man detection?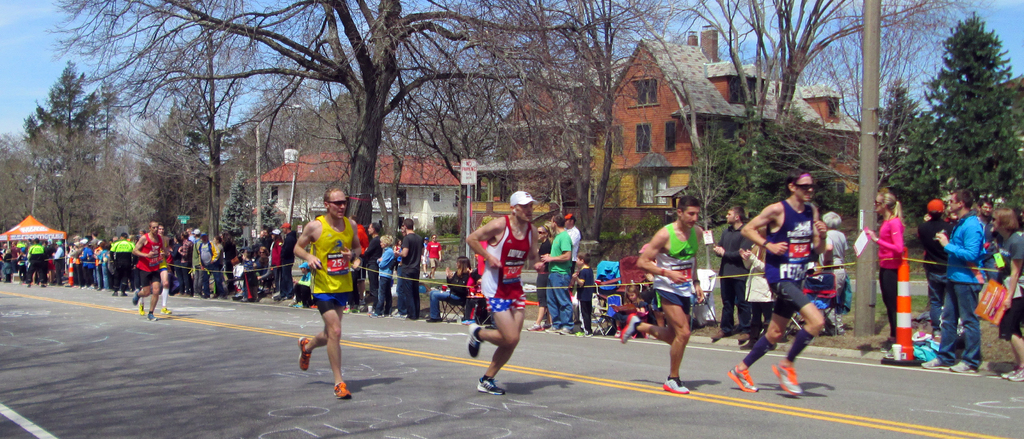
(x1=86, y1=229, x2=102, y2=252)
